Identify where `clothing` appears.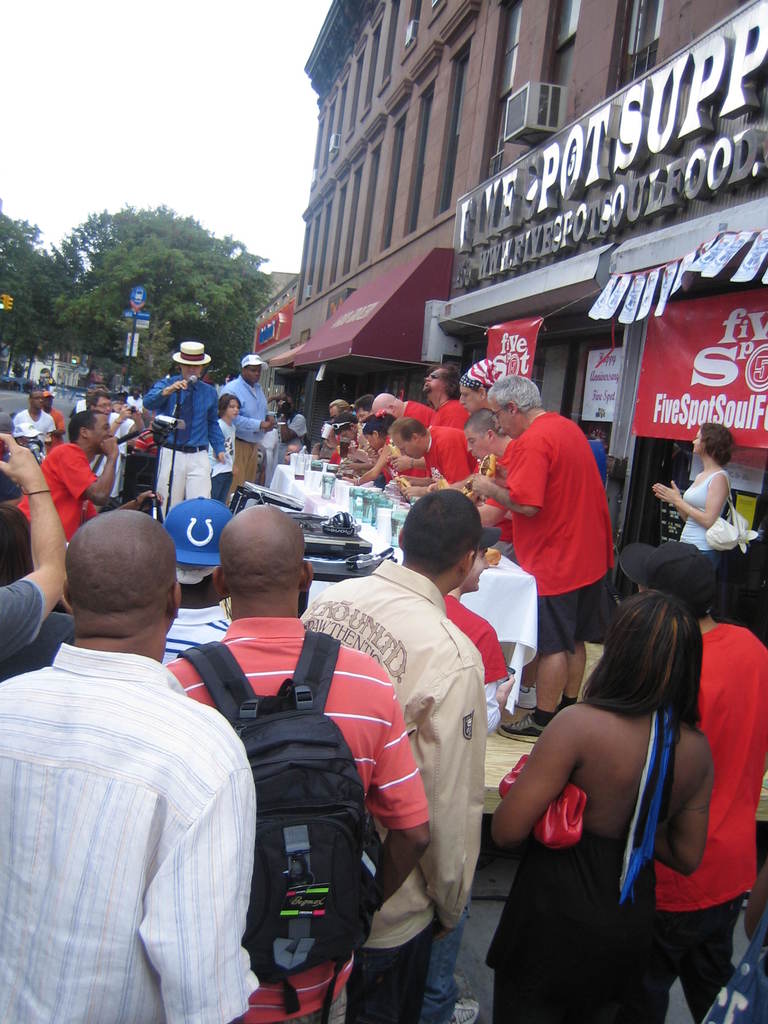
Appears at bbox(674, 462, 735, 611).
